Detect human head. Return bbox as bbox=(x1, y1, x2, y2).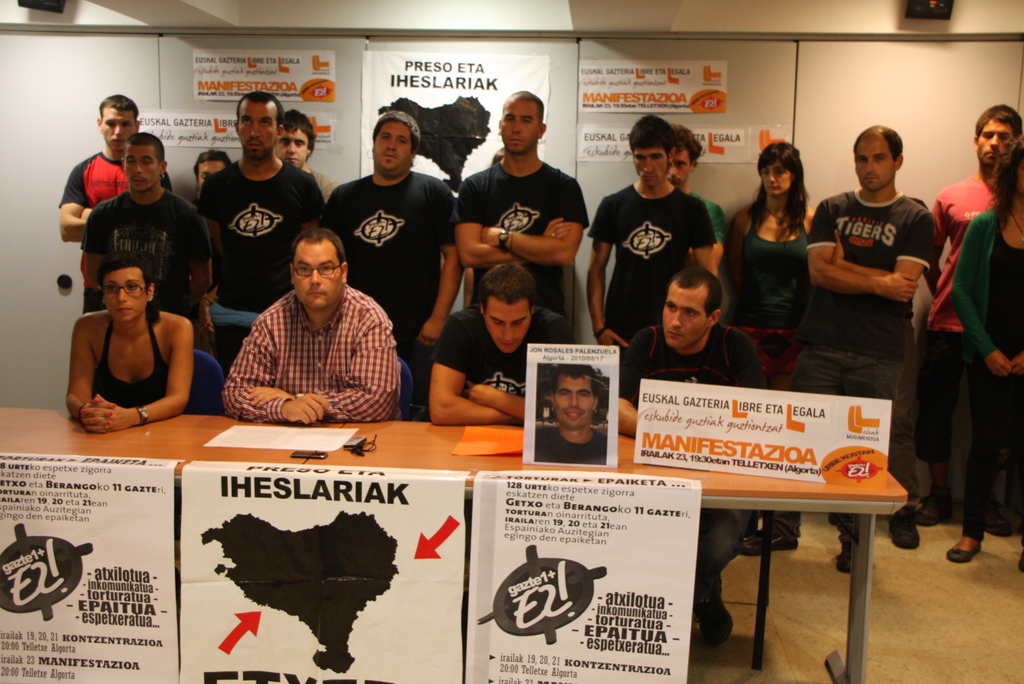
bbox=(666, 126, 705, 189).
